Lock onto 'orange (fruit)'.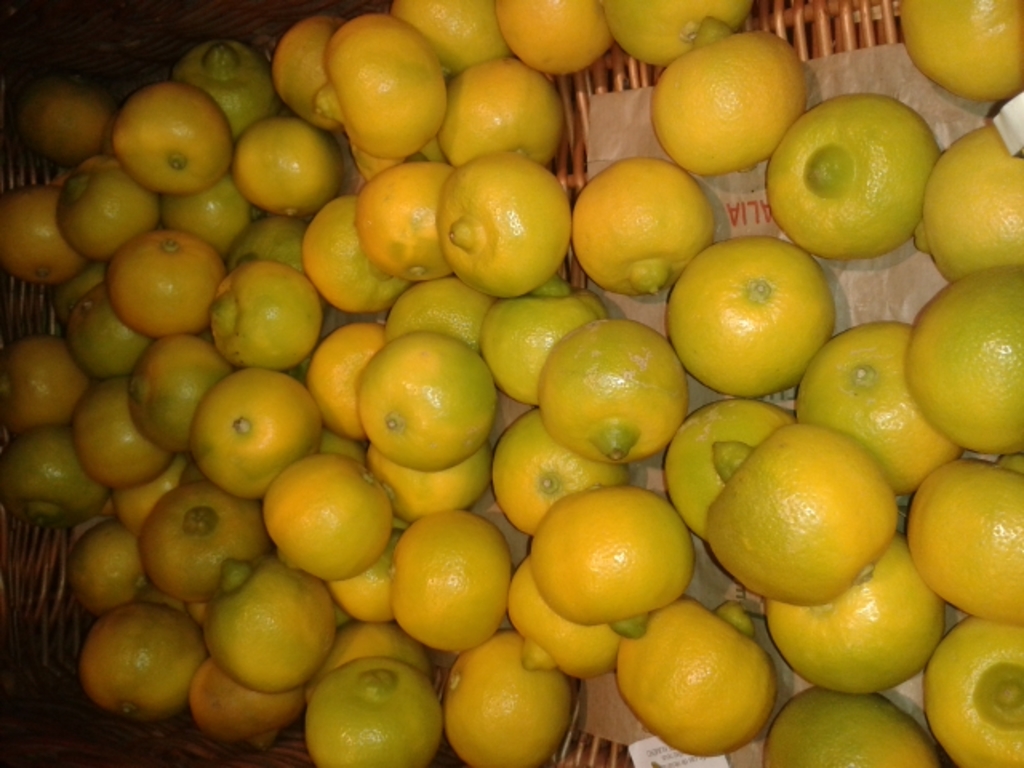
Locked: x1=277, y1=0, x2=331, y2=110.
